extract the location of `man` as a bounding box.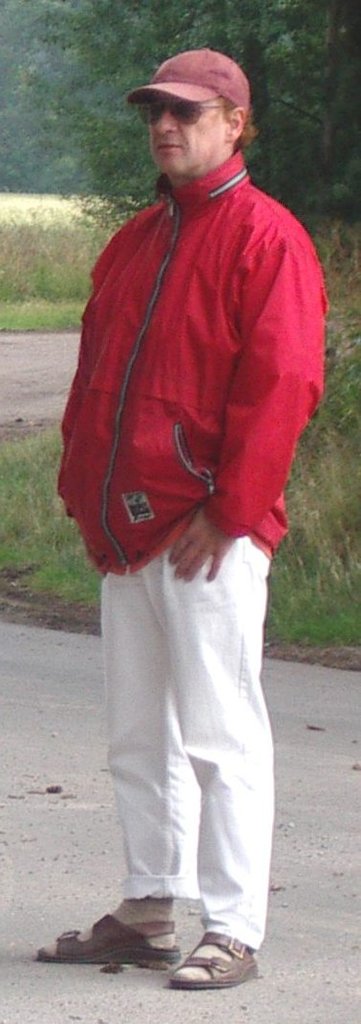
Rect(38, 45, 328, 992).
